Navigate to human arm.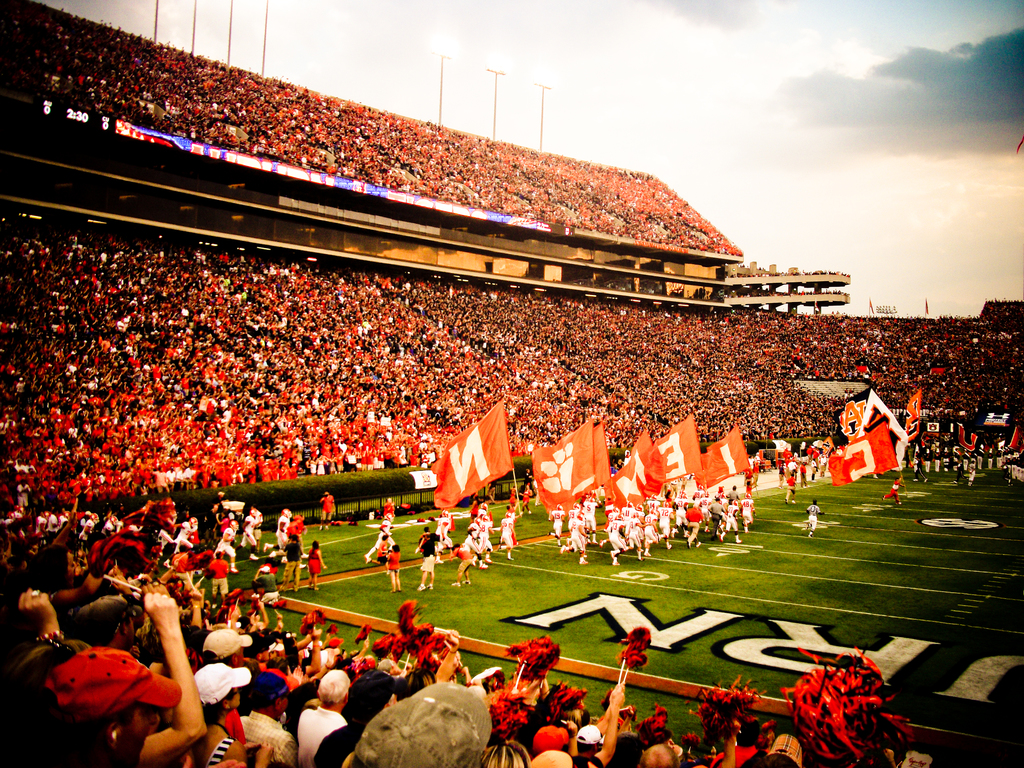
Navigation target: box(138, 591, 209, 767).
